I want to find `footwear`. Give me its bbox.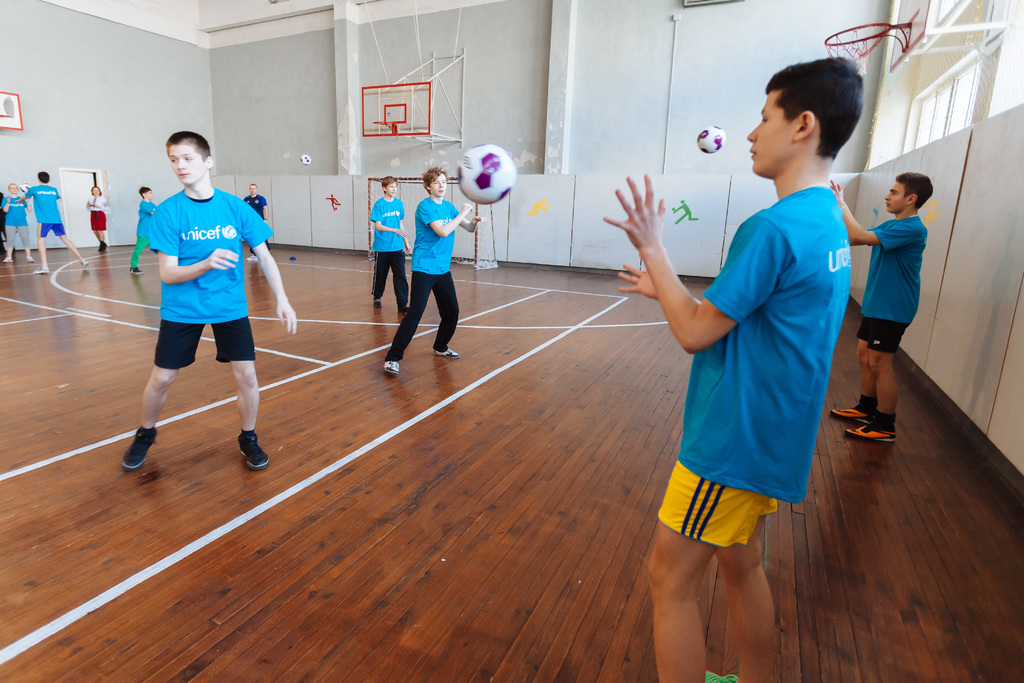
x1=79, y1=259, x2=86, y2=269.
